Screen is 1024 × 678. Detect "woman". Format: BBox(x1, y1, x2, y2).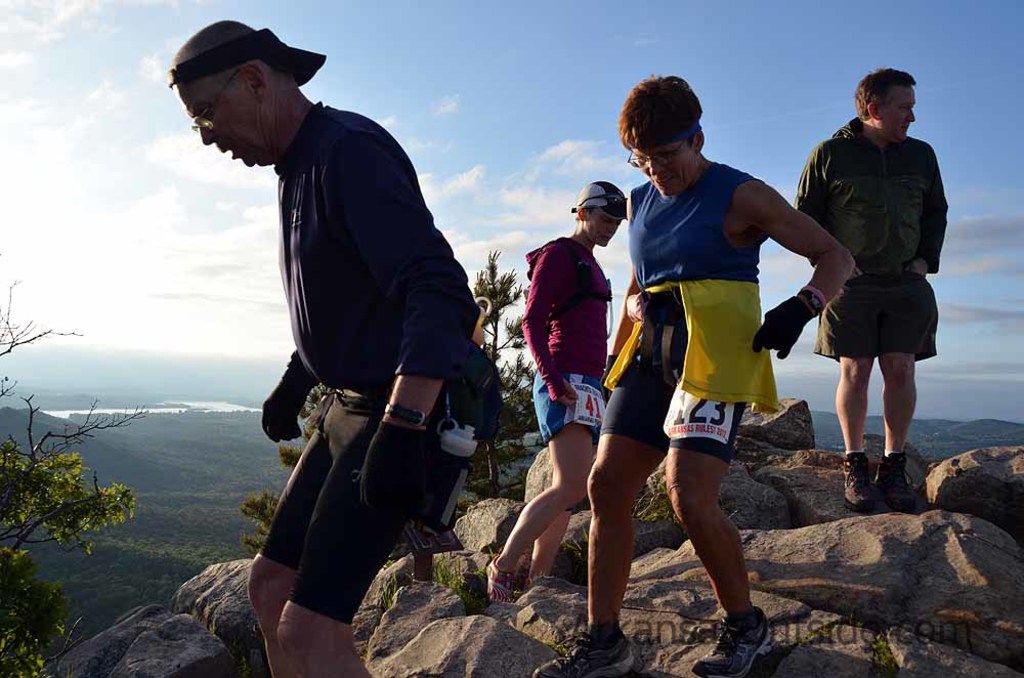
BBox(532, 70, 854, 677).
